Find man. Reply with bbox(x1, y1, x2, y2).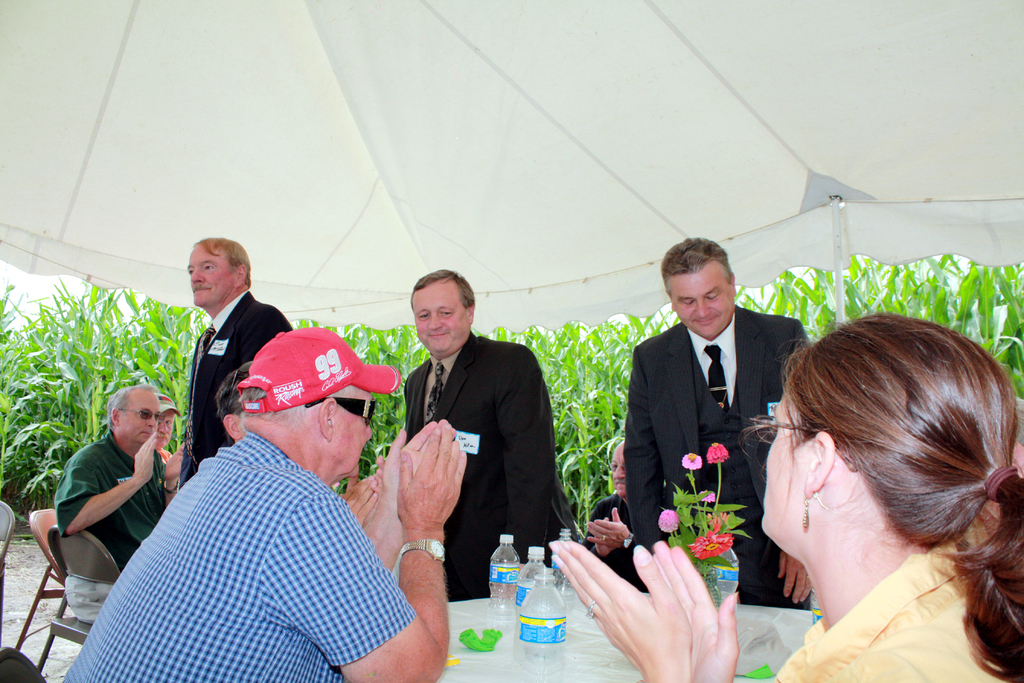
bbox(177, 236, 293, 479).
